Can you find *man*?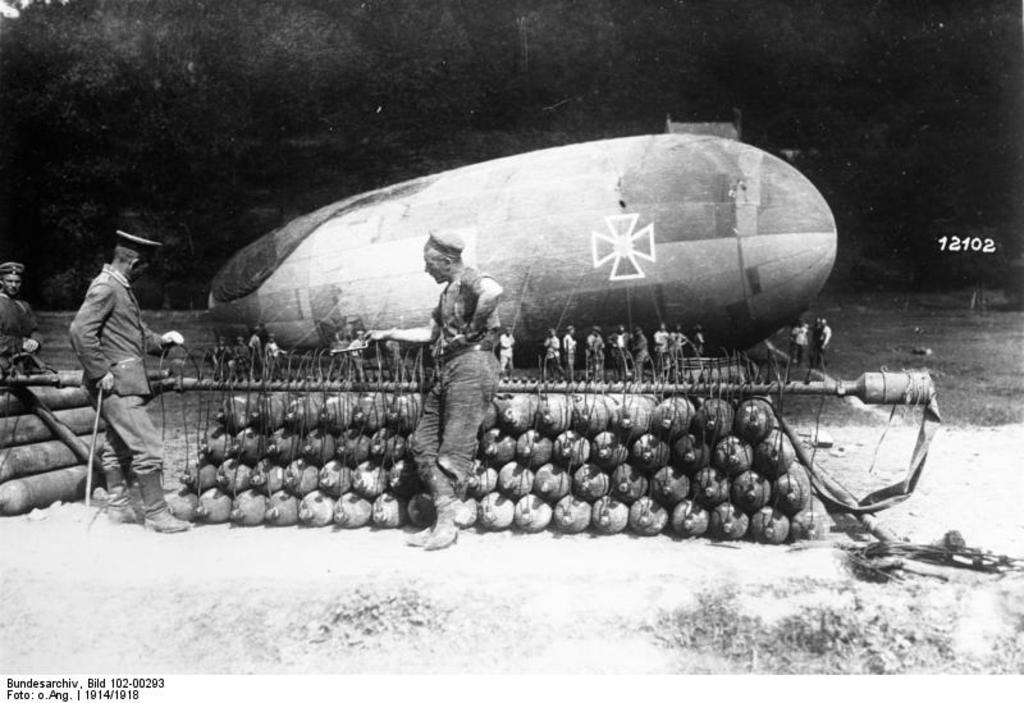
Yes, bounding box: [215, 334, 228, 376].
